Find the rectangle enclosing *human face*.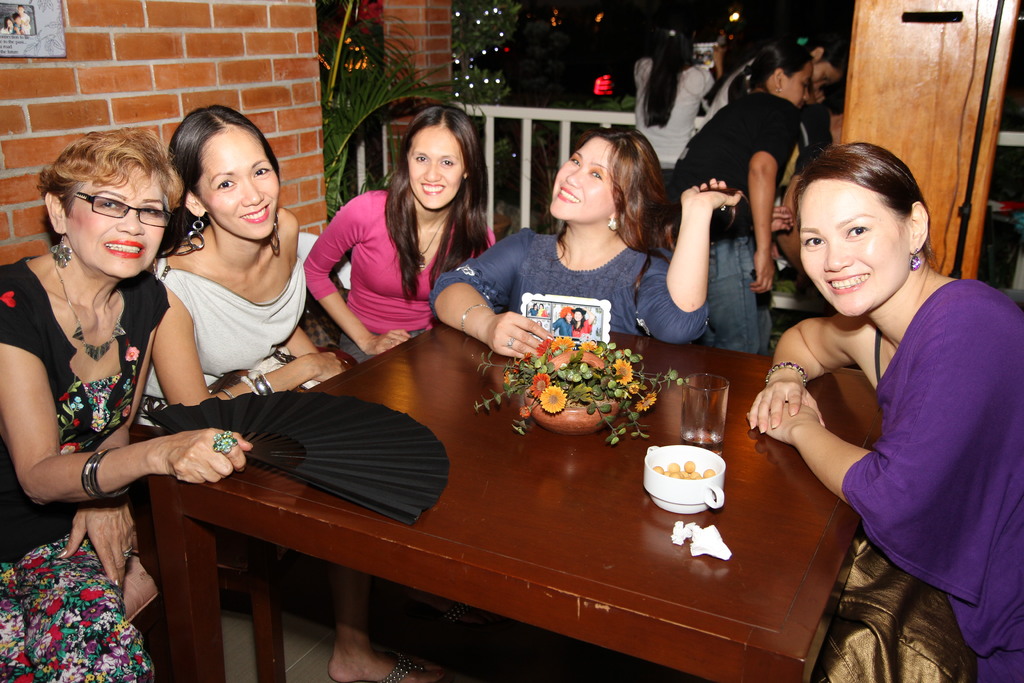
bbox=[782, 62, 808, 113].
